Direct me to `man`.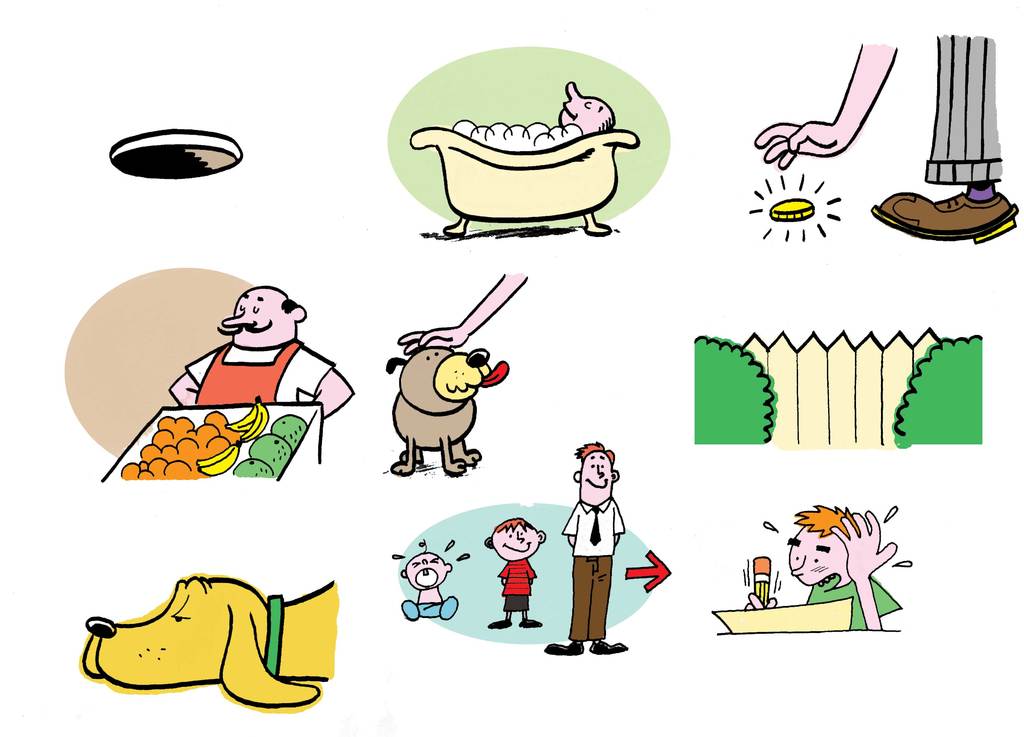
Direction: detection(545, 441, 624, 655).
